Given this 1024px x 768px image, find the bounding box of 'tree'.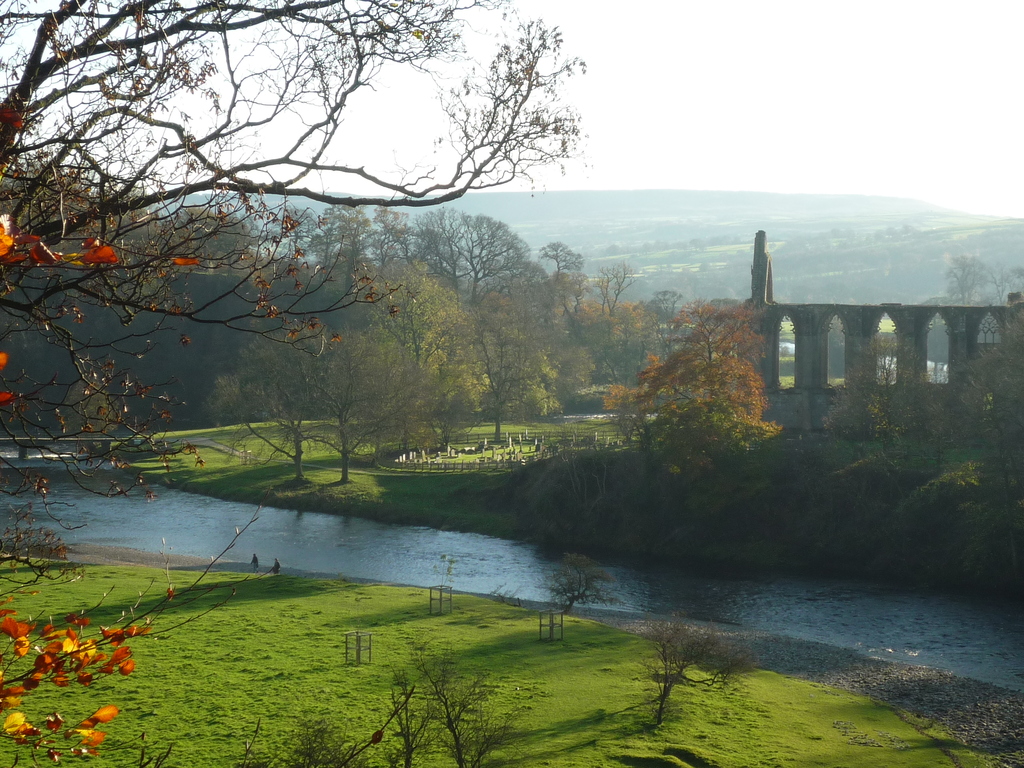
748, 218, 782, 316.
